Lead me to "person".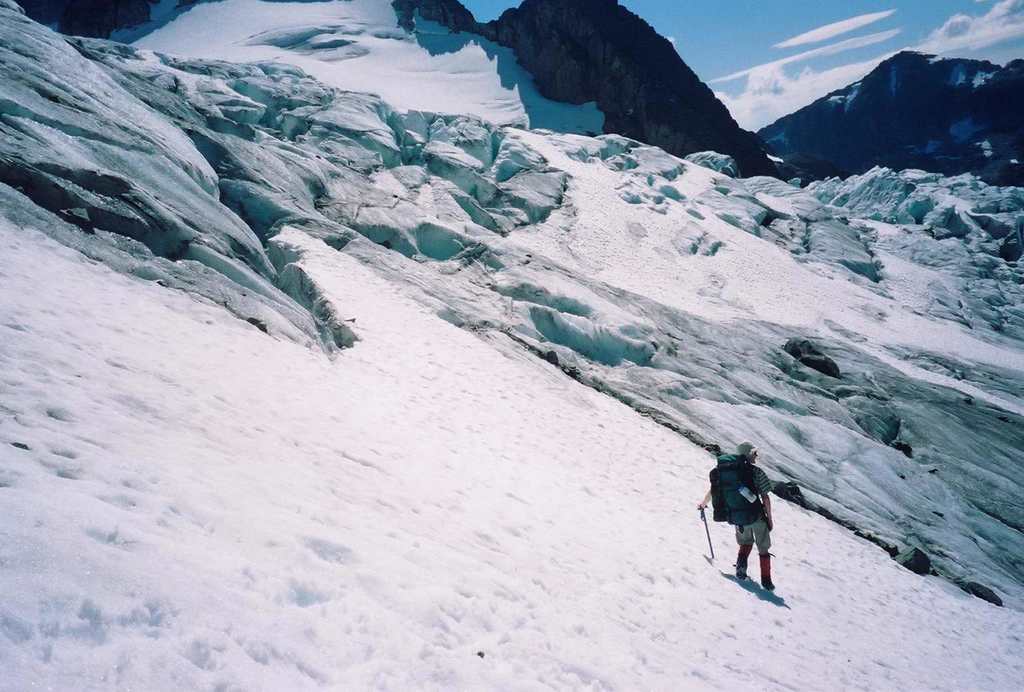
Lead to (697, 439, 777, 595).
